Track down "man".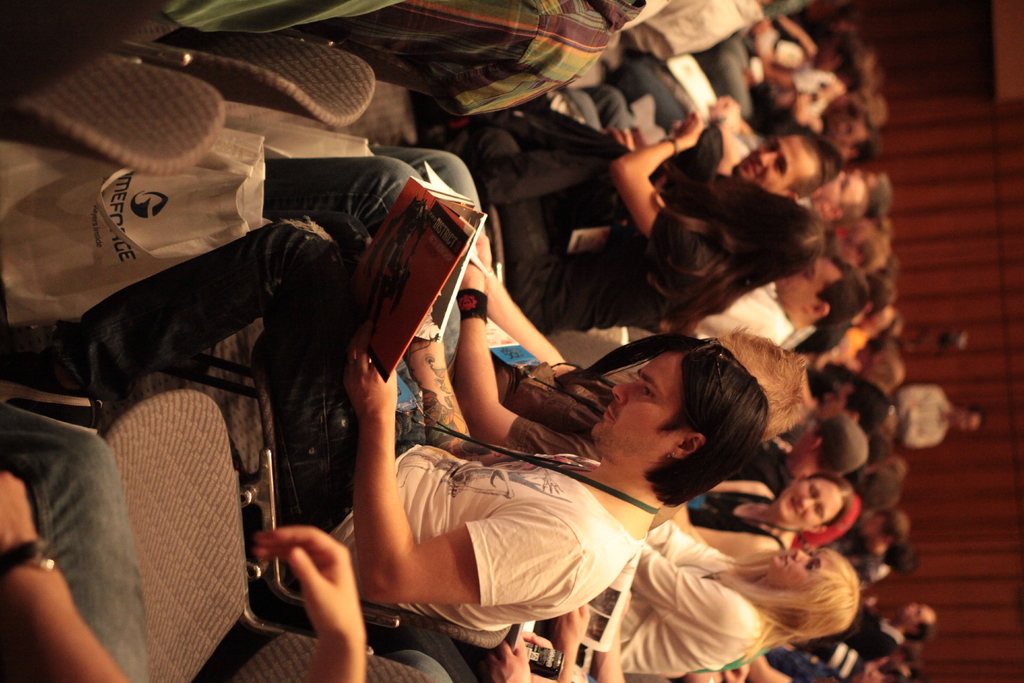
Tracked to Rect(556, 88, 834, 210).
